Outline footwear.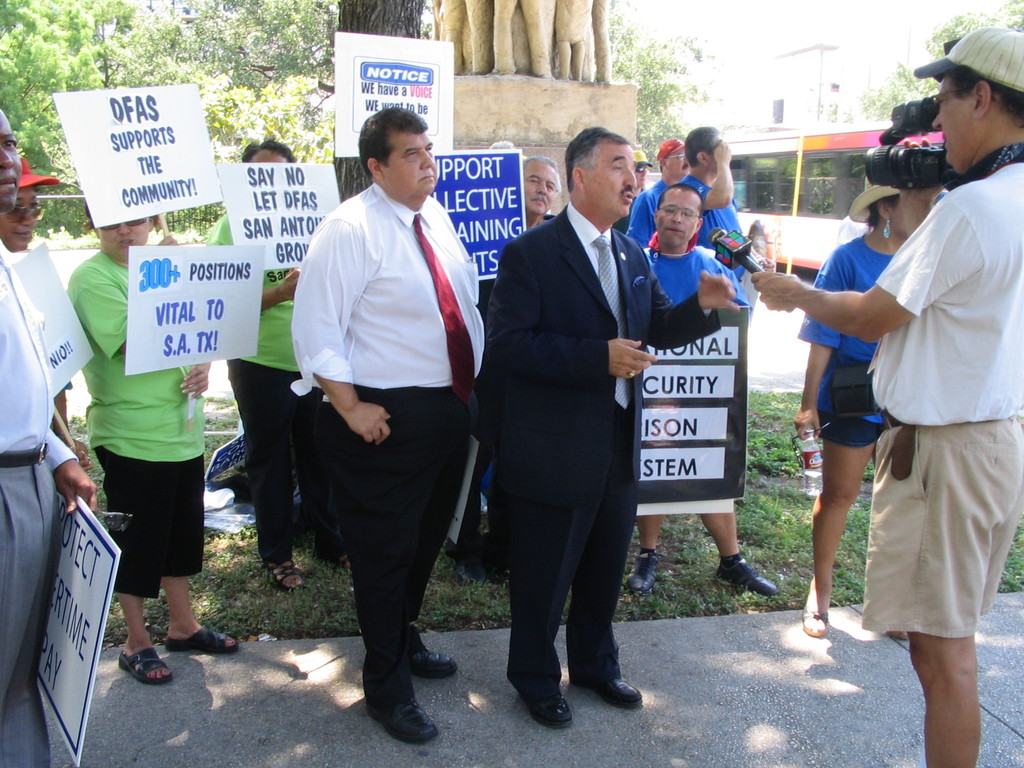
Outline: [166,626,241,657].
